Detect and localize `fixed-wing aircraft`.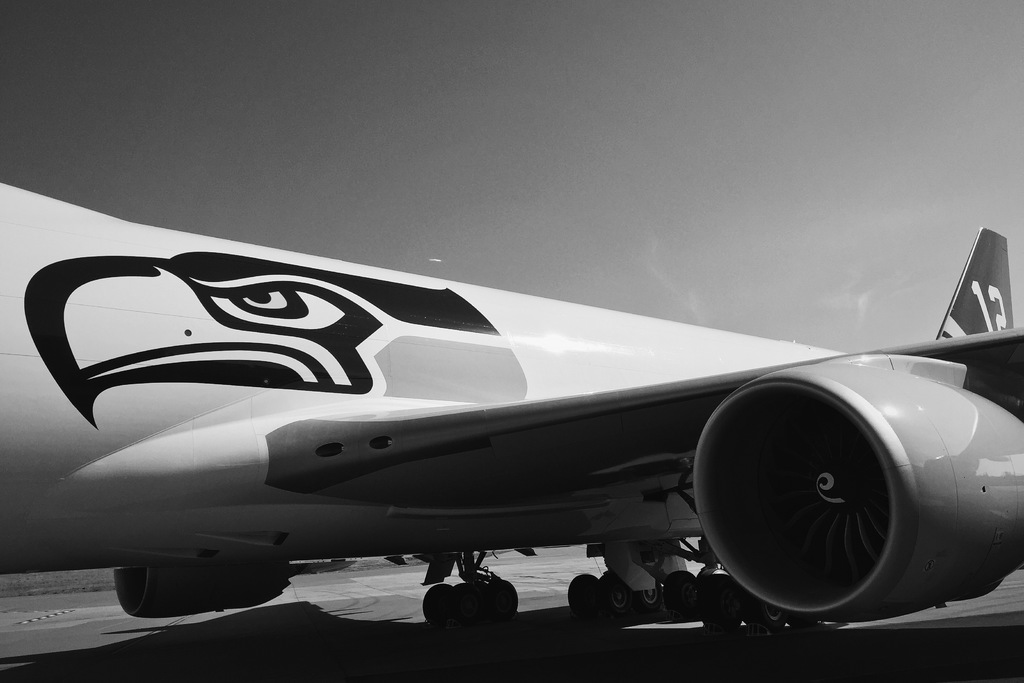
Localized at 0/181/1023/641.
